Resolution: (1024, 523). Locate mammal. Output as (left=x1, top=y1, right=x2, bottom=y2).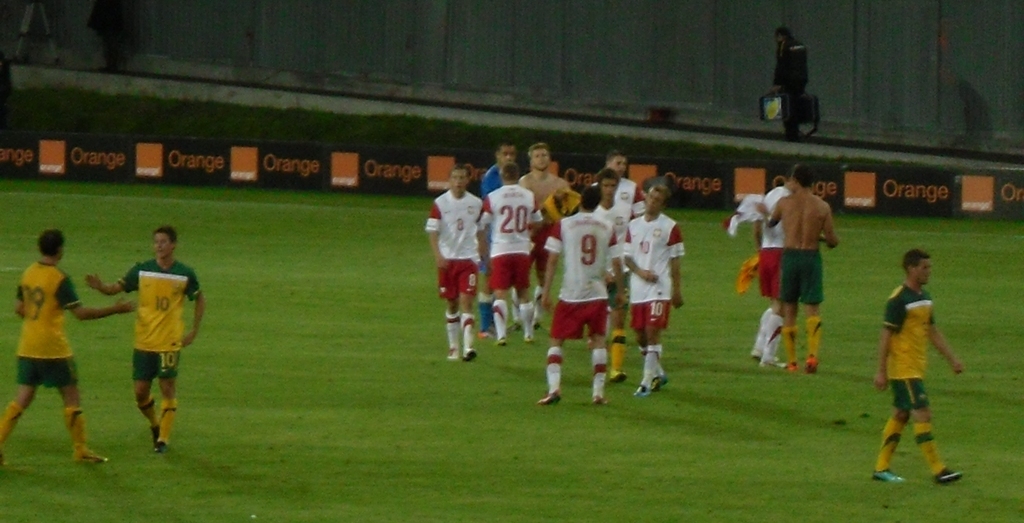
(left=484, top=159, right=541, bottom=341).
